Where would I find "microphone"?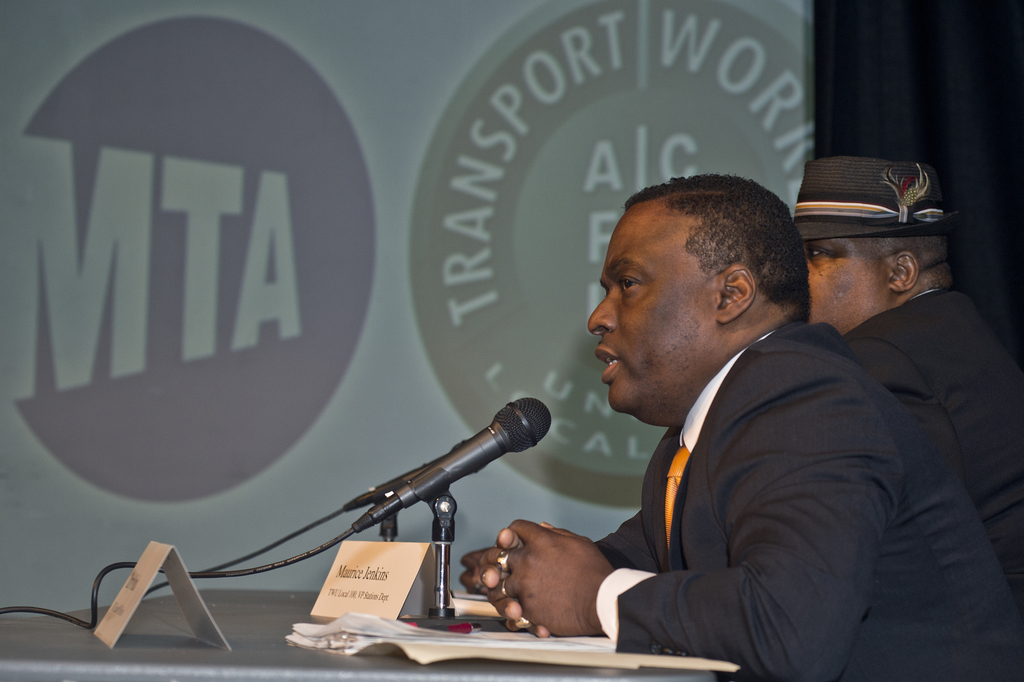
At rect(341, 425, 518, 512).
